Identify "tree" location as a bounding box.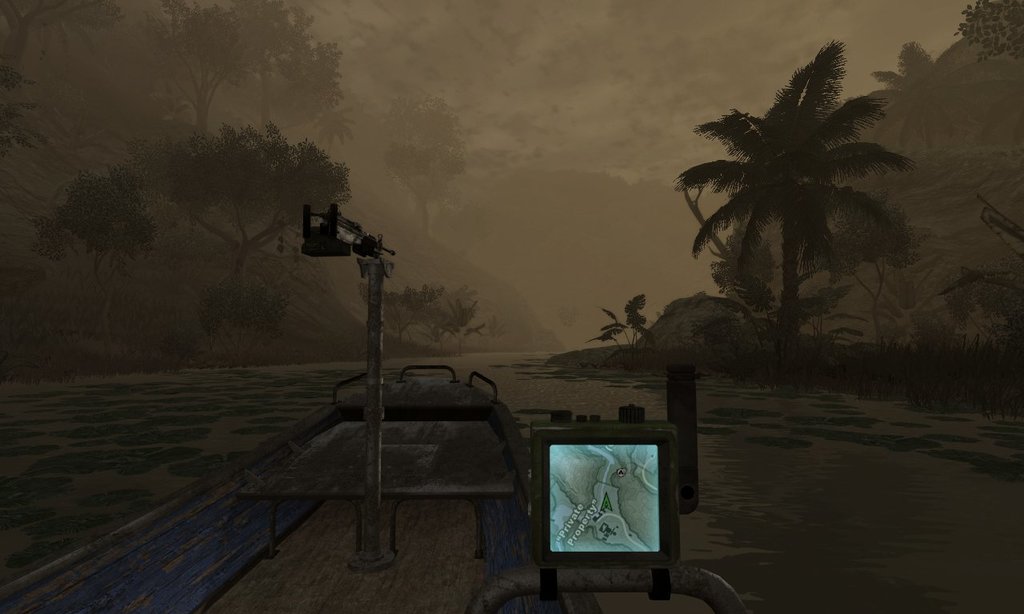
x1=114 y1=0 x2=342 y2=138.
